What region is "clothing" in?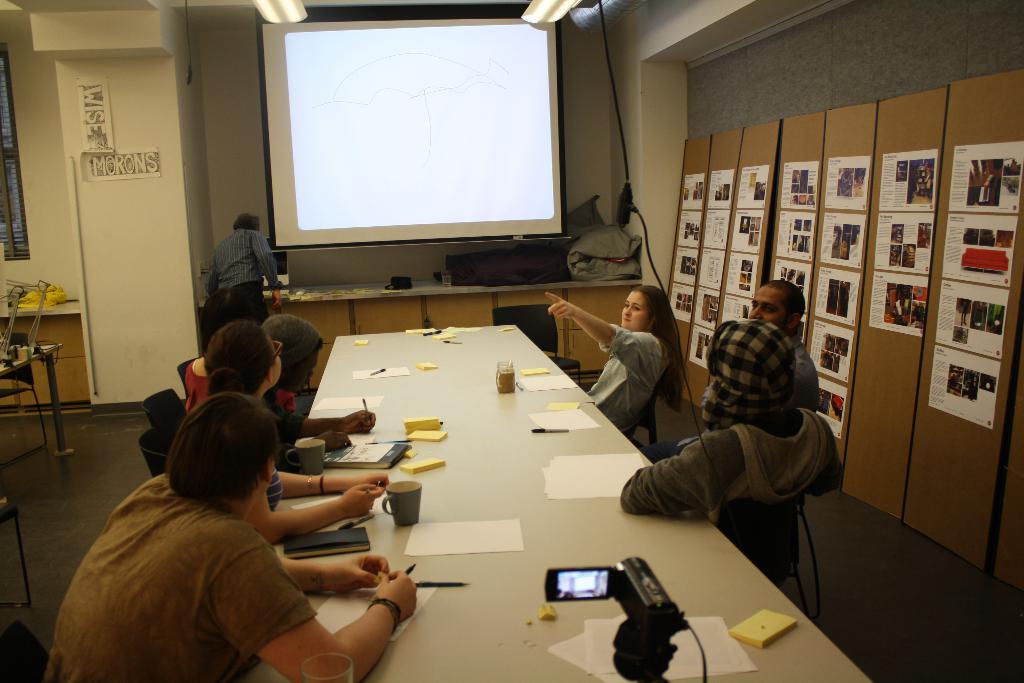
BBox(619, 414, 843, 520).
